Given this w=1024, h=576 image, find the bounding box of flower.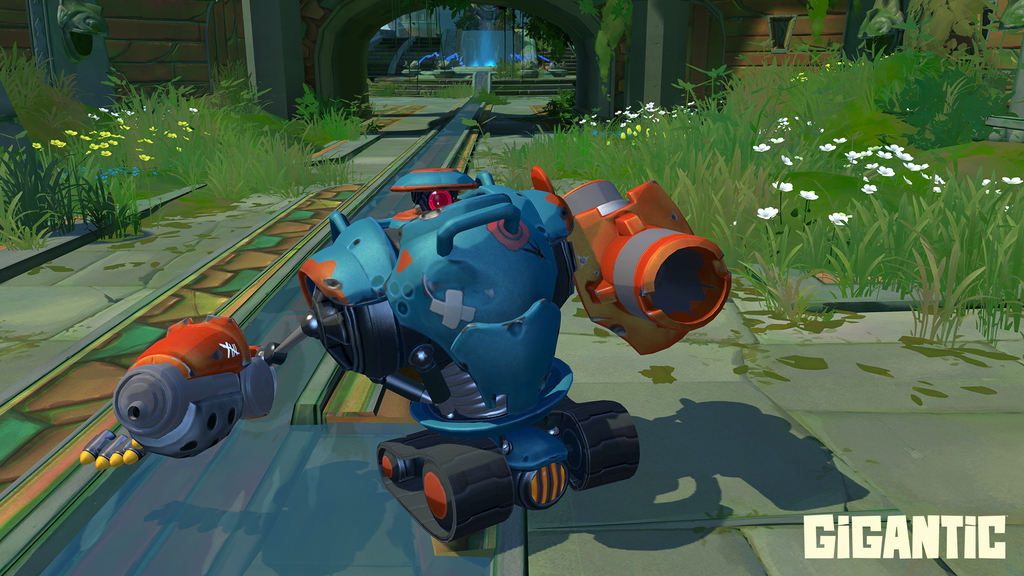
<box>578,120,584,125</box>.
